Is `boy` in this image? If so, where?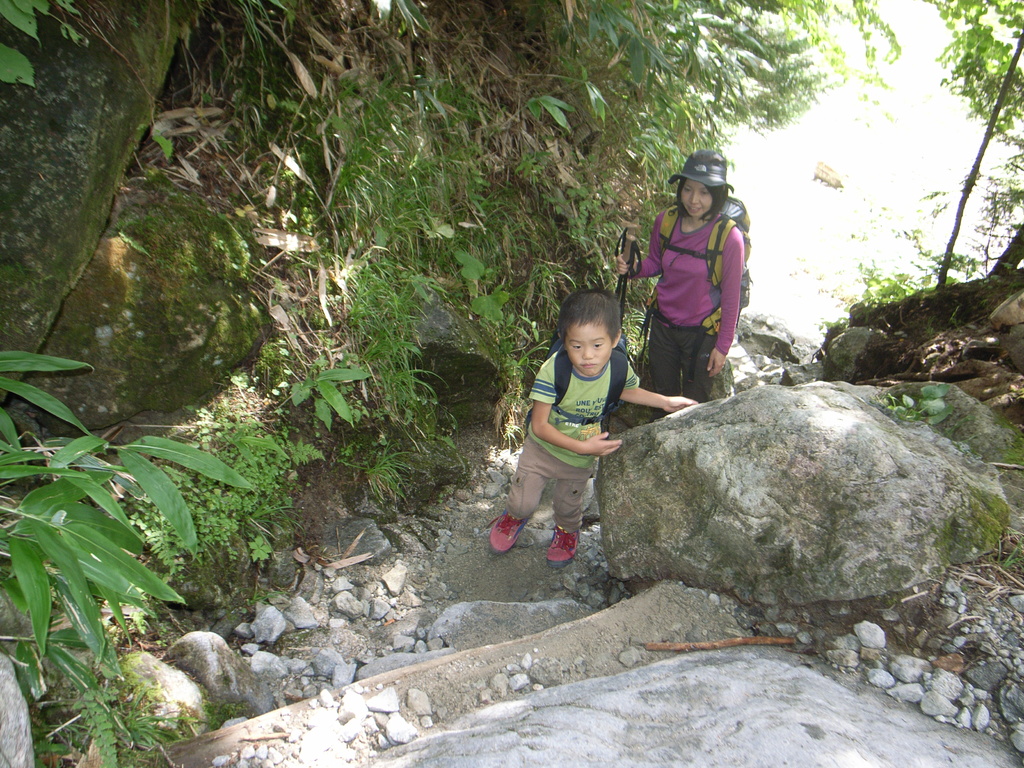
Yes, at l=484, t=290, r=704, b=565.
